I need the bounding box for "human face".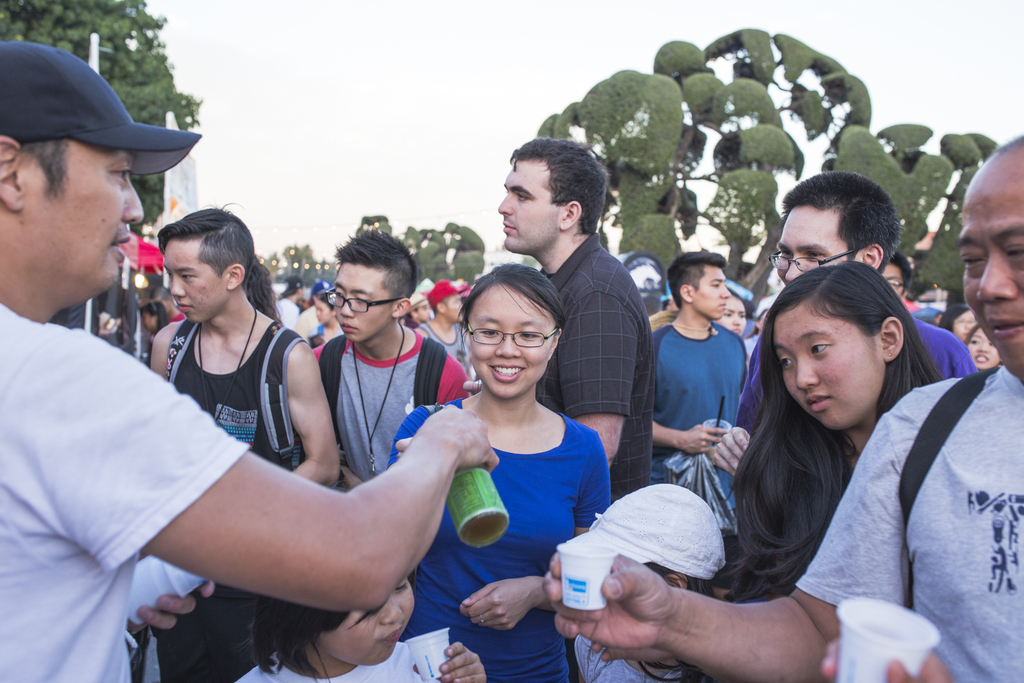
Here it is: (left=689, top=266, right=728, bottom=320).
